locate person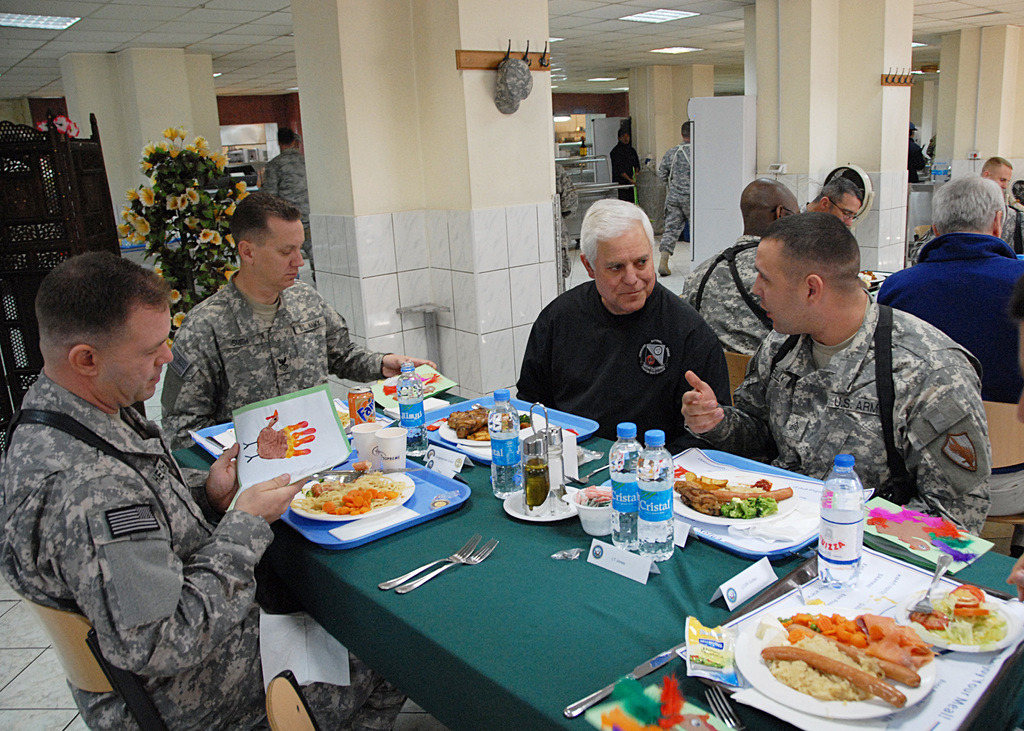
974/152/1021/239
